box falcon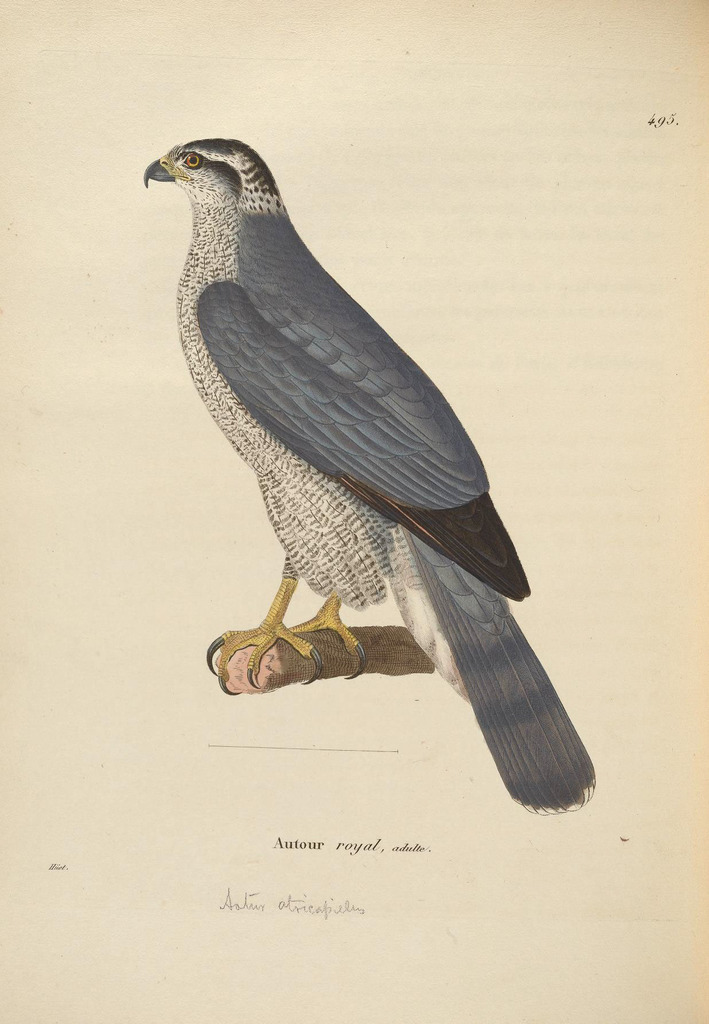
{"x1": 130, "y1": 134, "x2": 595, "y2": 824}
